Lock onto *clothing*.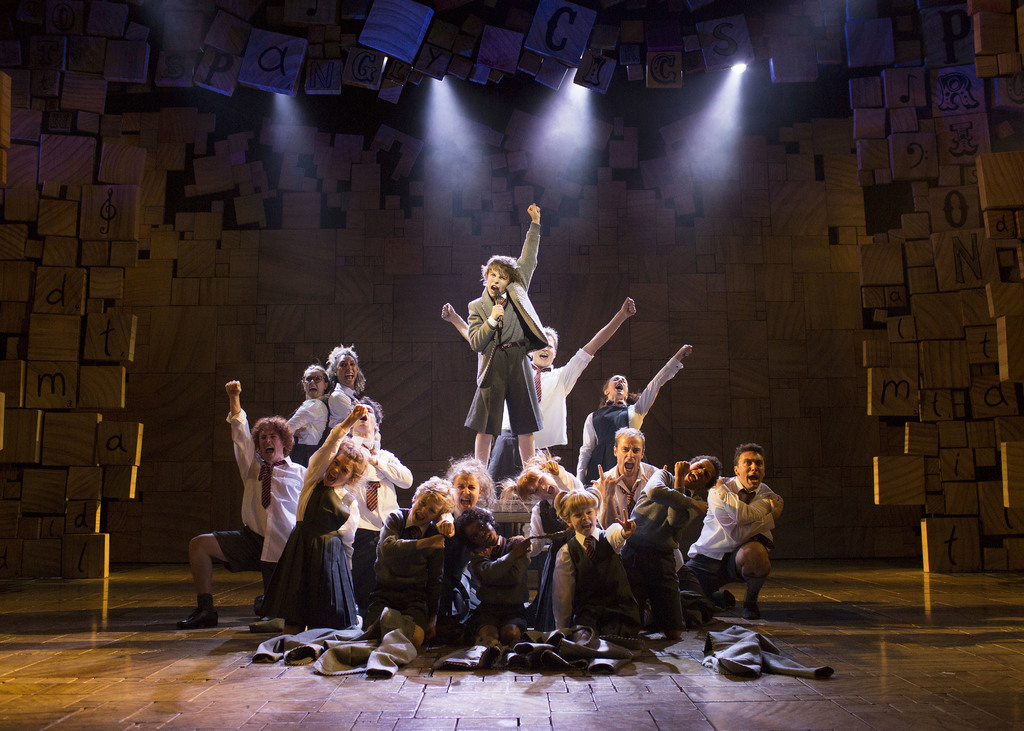
Locked: 620 542 678 638.
